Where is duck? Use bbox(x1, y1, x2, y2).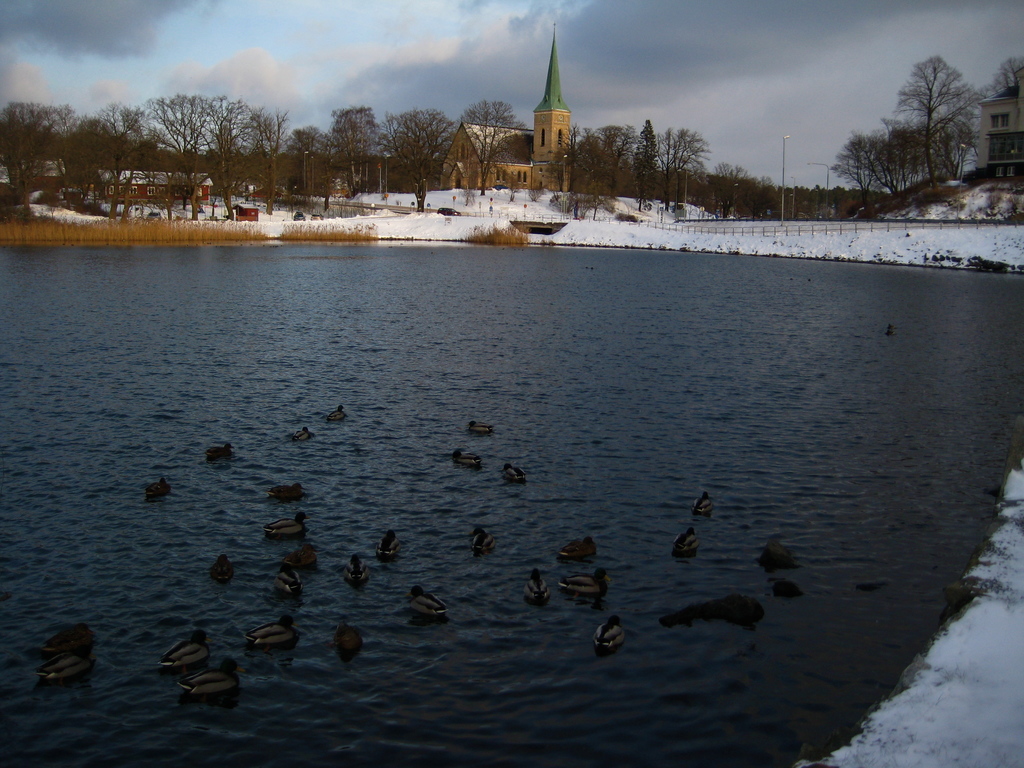
bbox(267, 476, 309, 501).
